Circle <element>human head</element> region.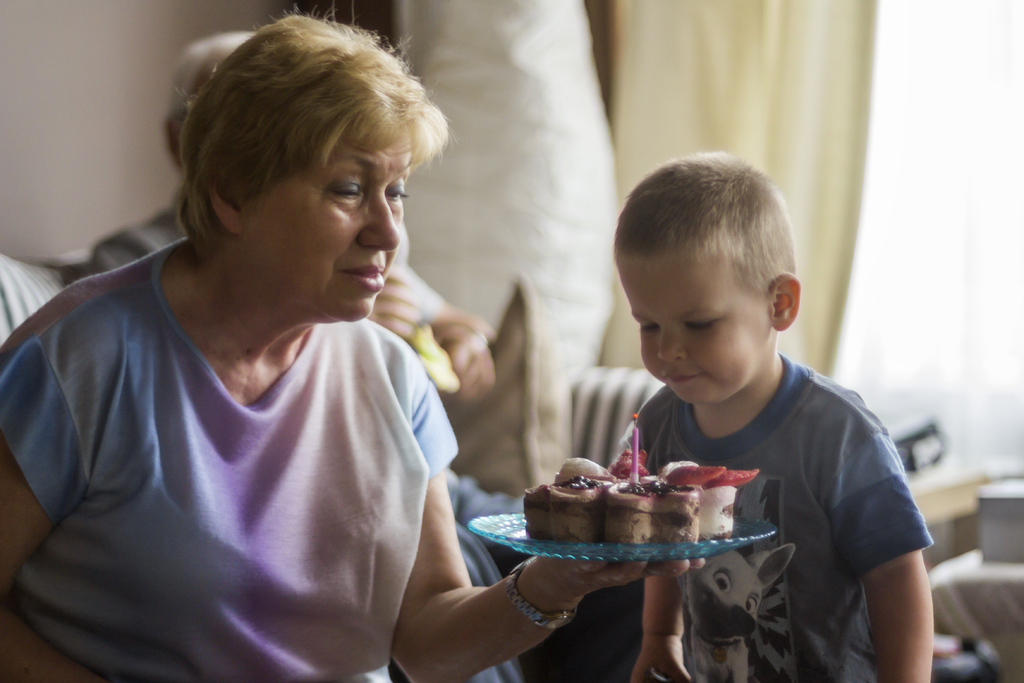
Region: 168:12:426:309.
